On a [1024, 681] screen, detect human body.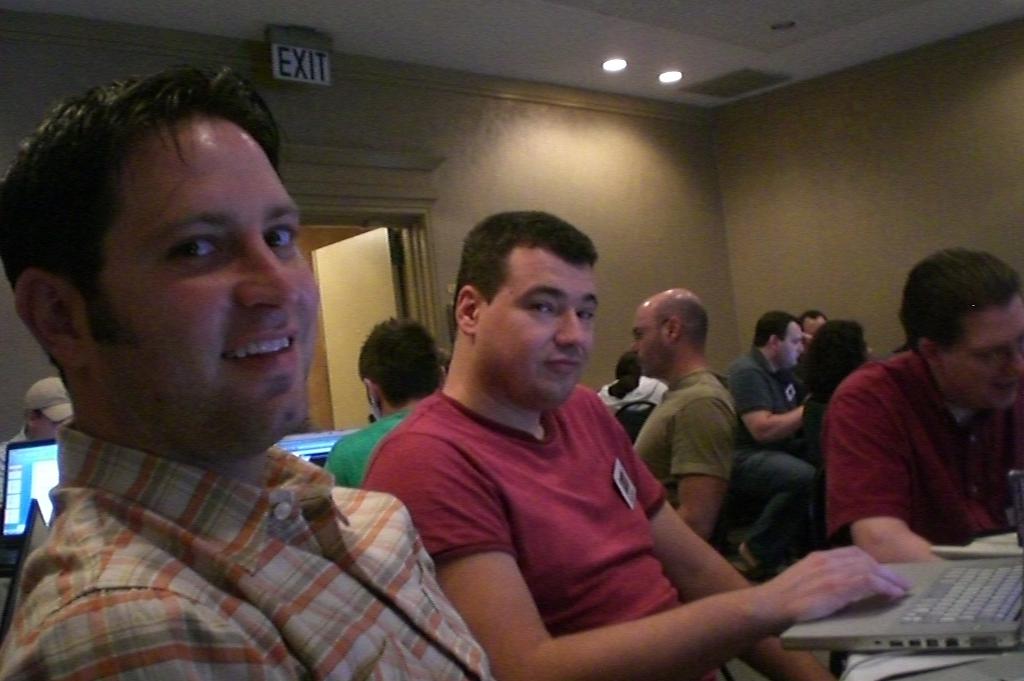
x1=628 y1=288 x2=736 y2=555.
